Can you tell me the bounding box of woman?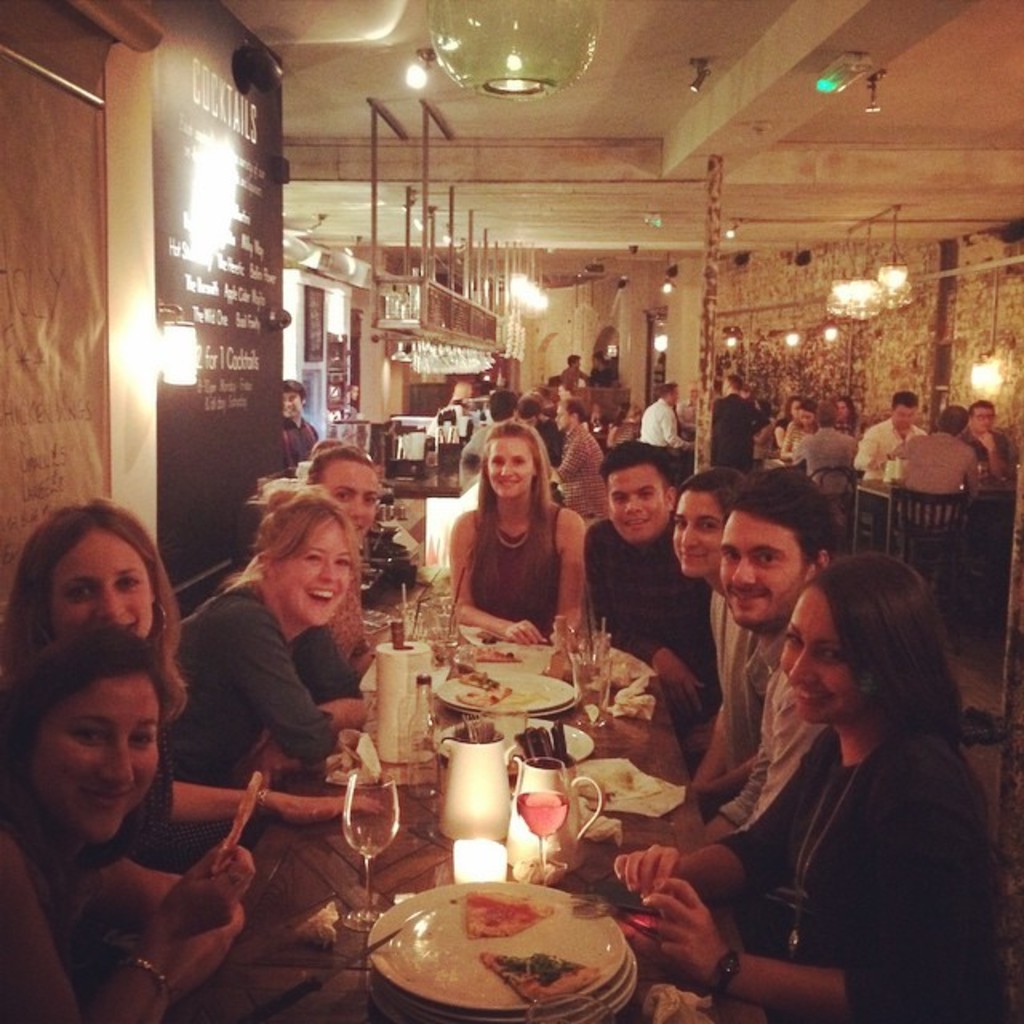
bbox(608, 410, 632, 443).
